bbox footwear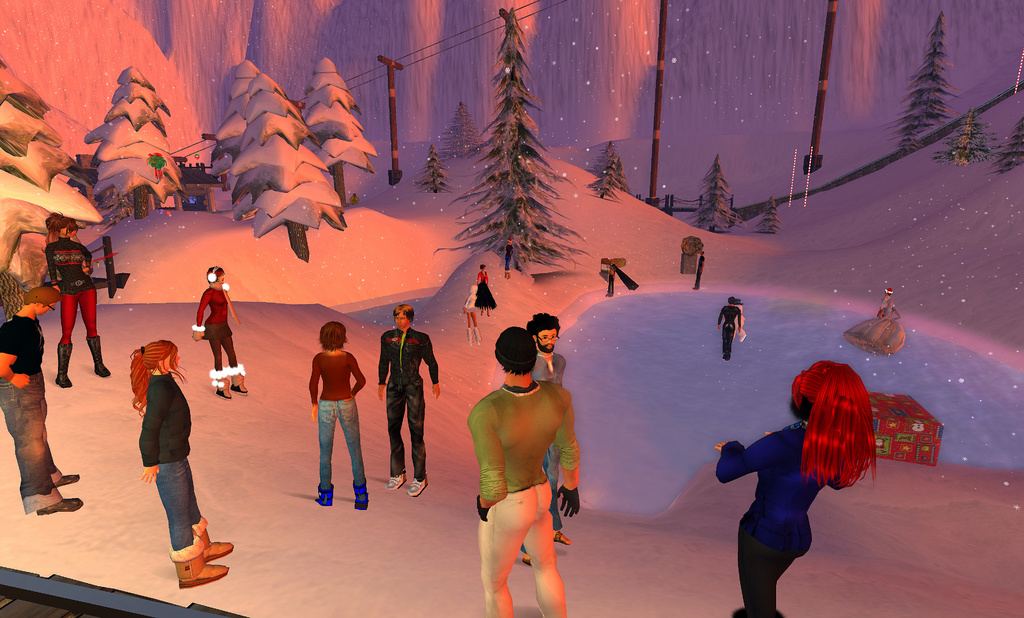
rect(38, 500, 82, 515)
